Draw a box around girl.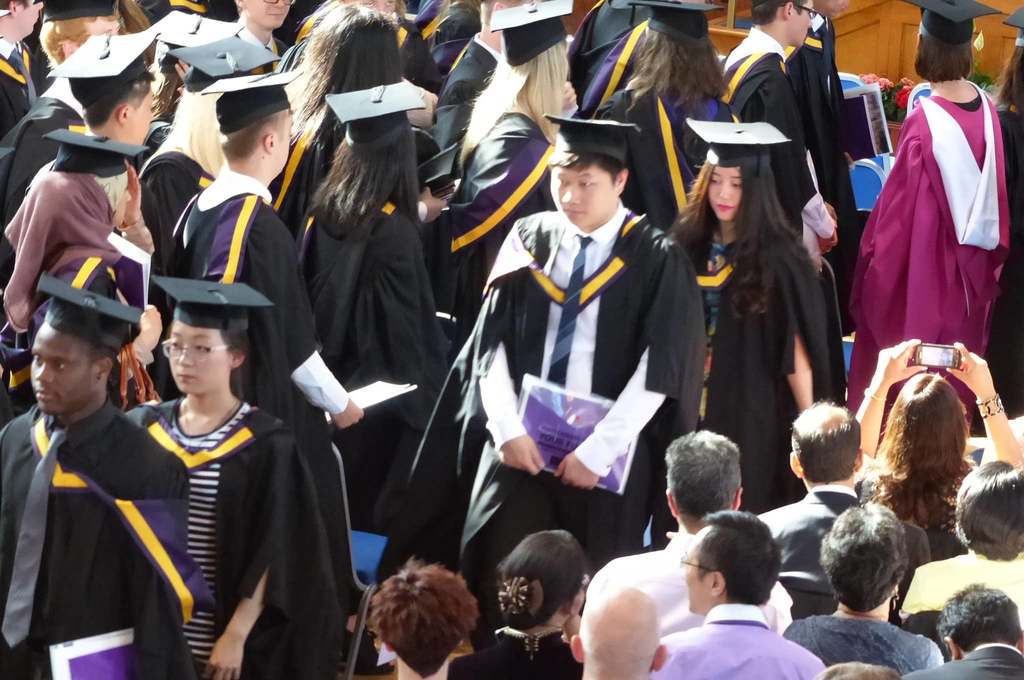
Rect(672, 122, 827, 514).
